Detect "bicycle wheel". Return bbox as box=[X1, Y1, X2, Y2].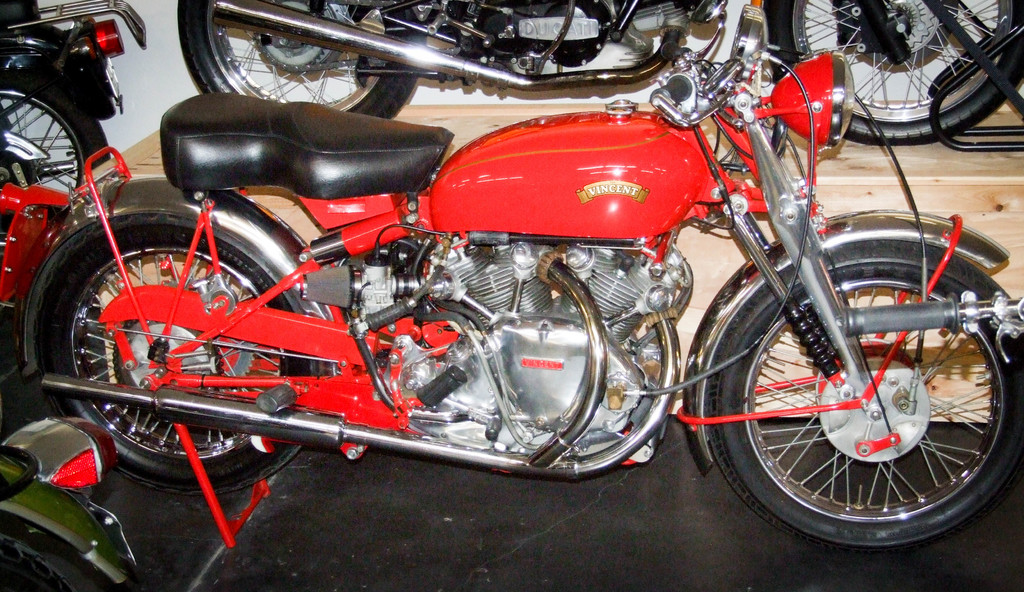
box=[701, 241, 1005, 541].
